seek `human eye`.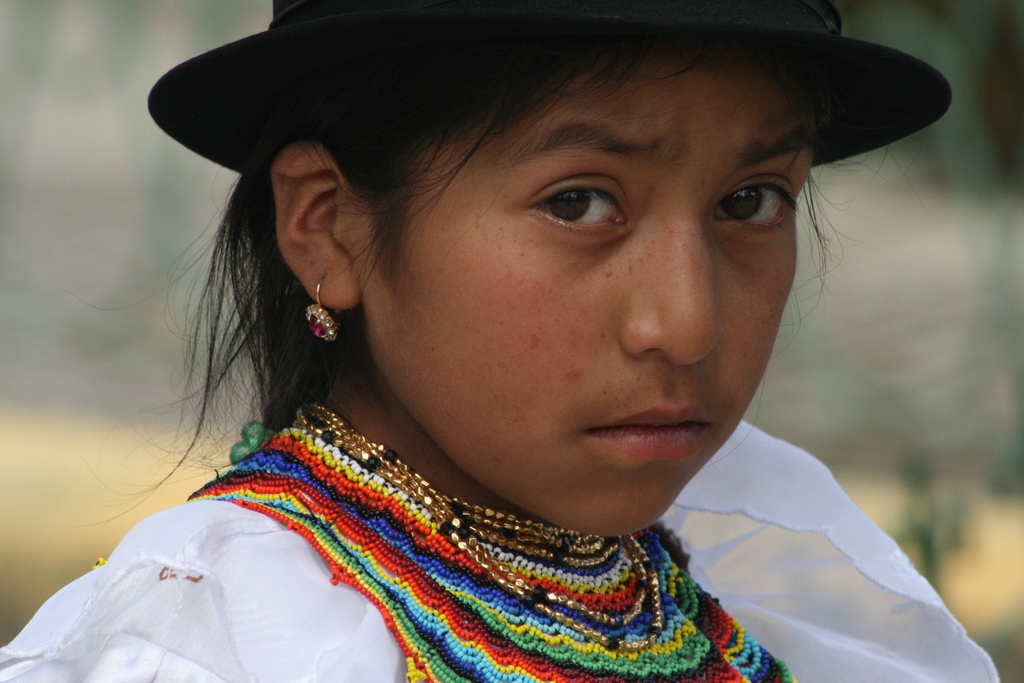
select_region(711, 178, 801, 236).
